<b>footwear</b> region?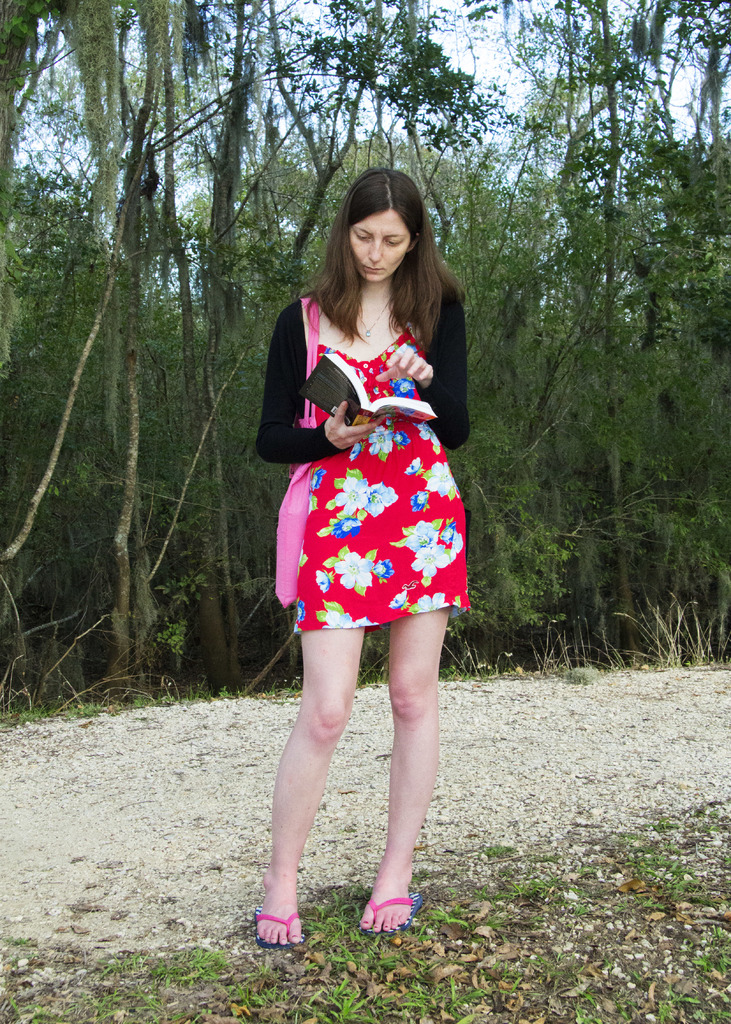
343/871/419/951
